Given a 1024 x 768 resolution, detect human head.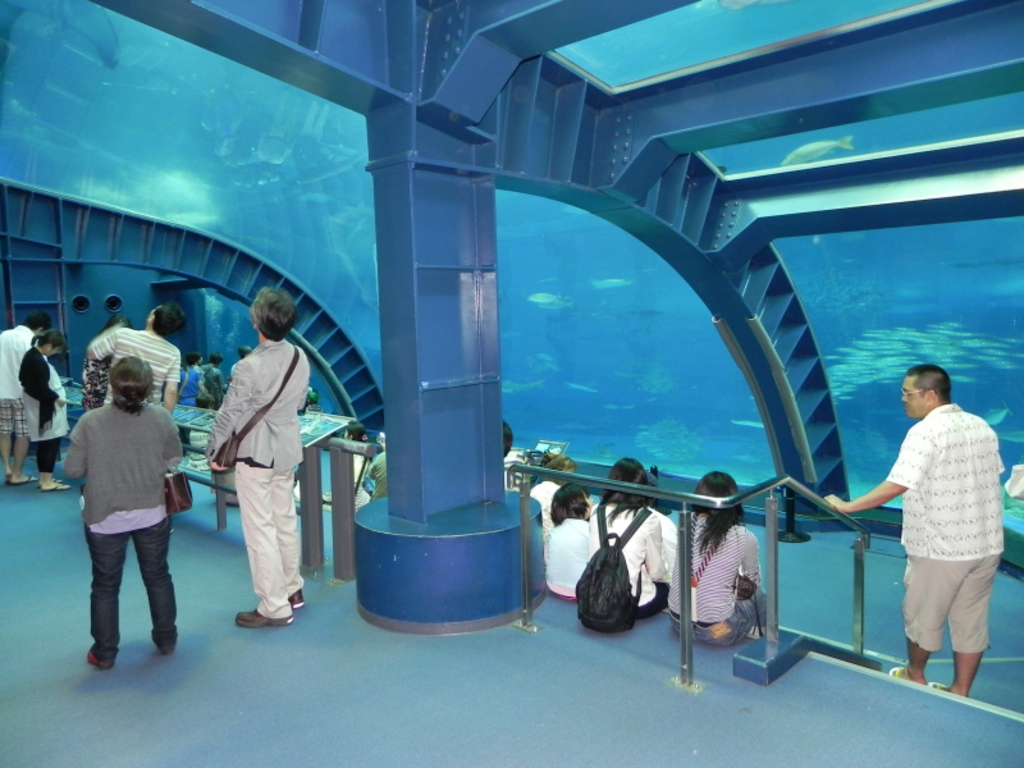
<region>604, 456, 646, 495</region>.
